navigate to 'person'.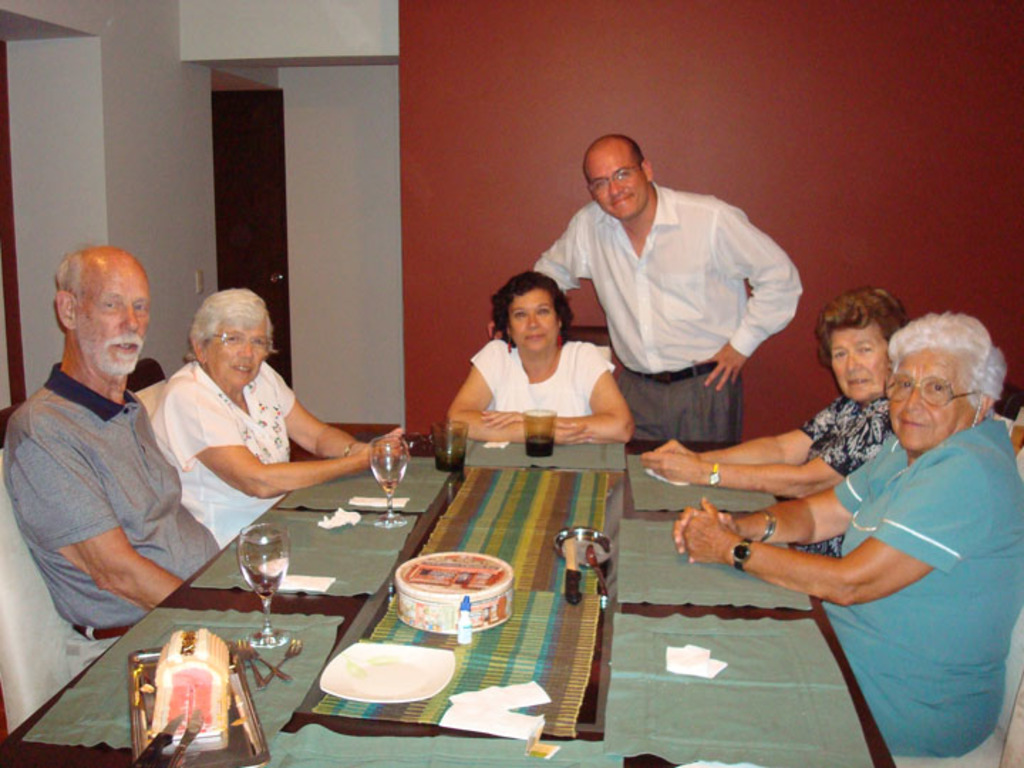
Navigation target: box(145, 283, 408, 546).
